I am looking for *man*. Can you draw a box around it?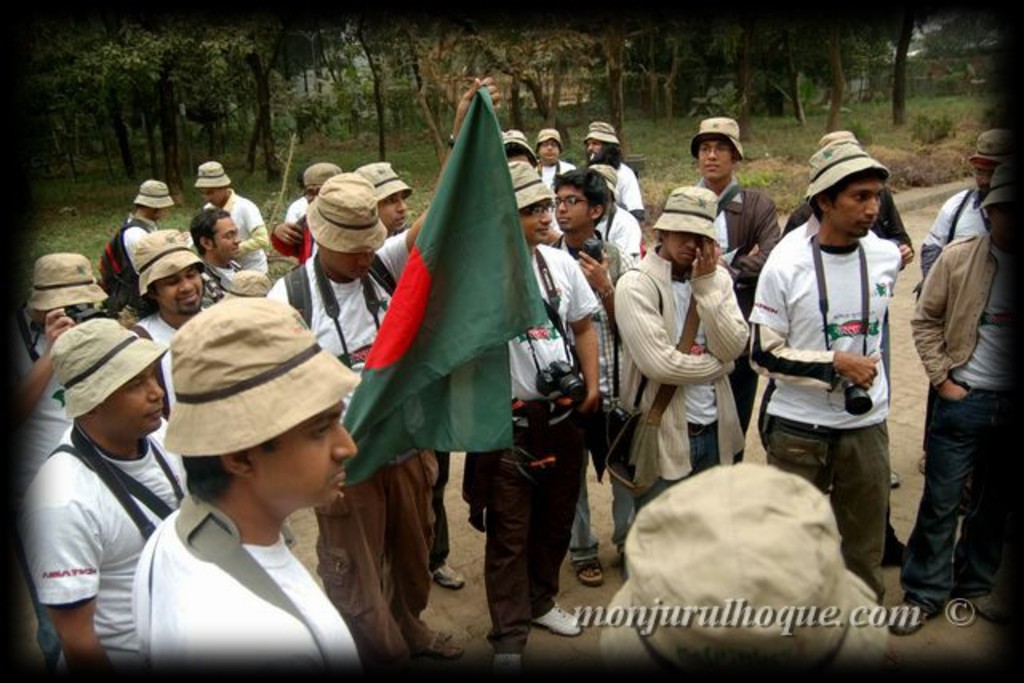
Sure, the bounding box is locate(203, 160, 270, 275).
